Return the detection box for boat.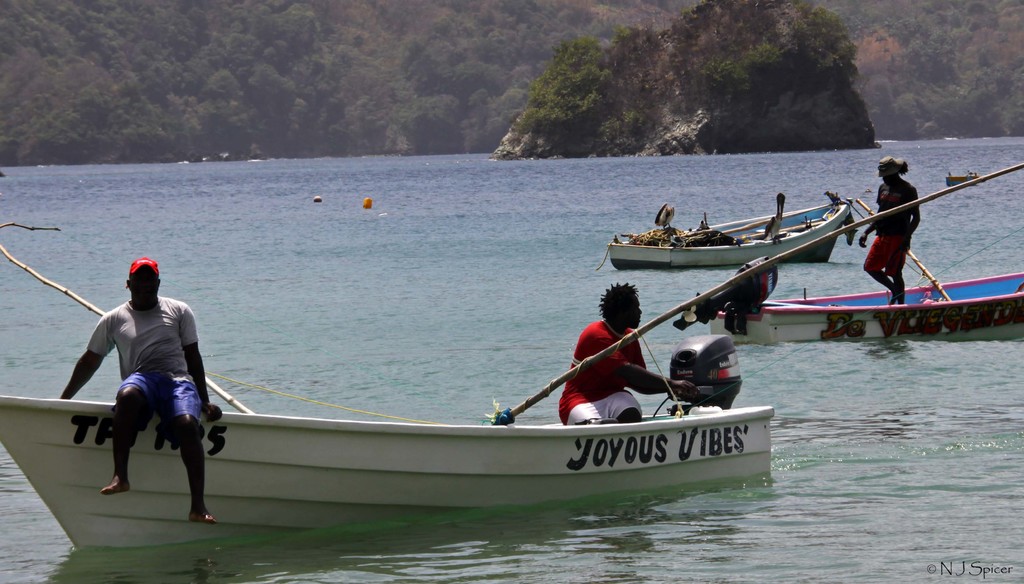
704:272:1023:358.
